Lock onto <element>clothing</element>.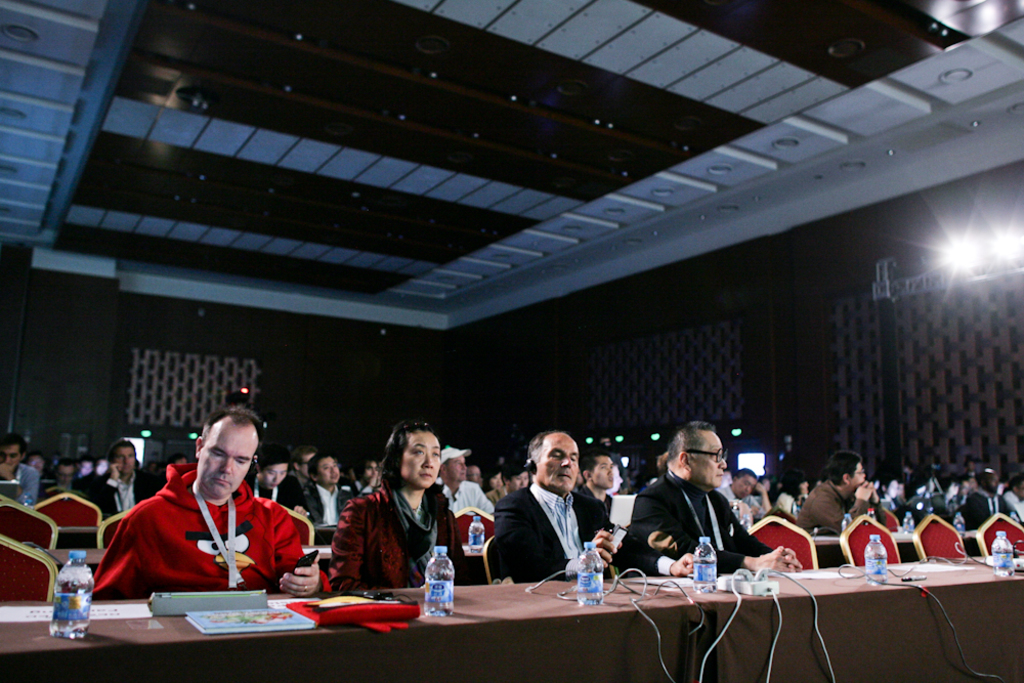
Locked: 98, 462, 321, 597.
